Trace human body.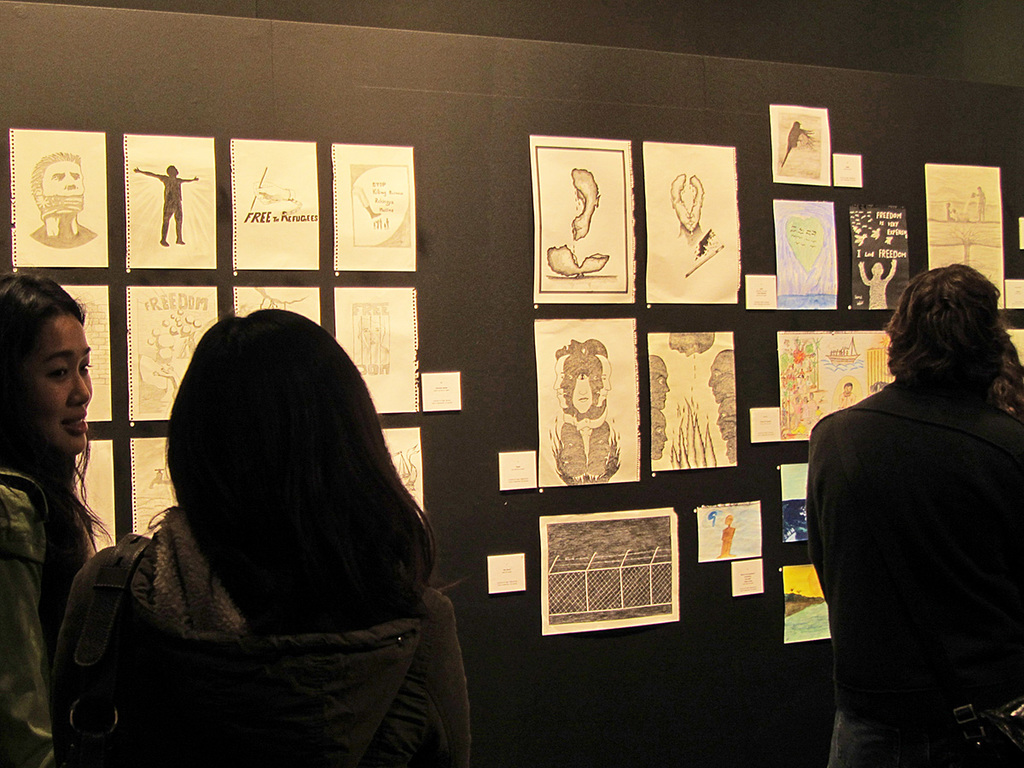
Traced to <box>971,182,983,225</box>.
